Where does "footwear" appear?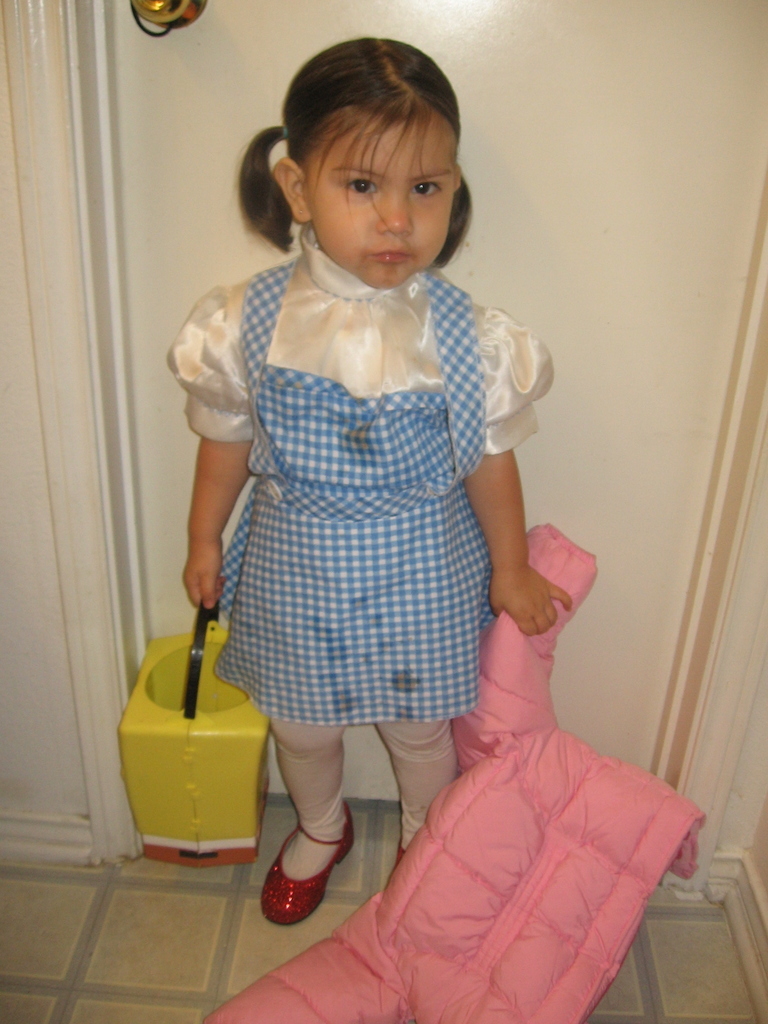
Appears at <region>247, 804, 357, 953</region>.
